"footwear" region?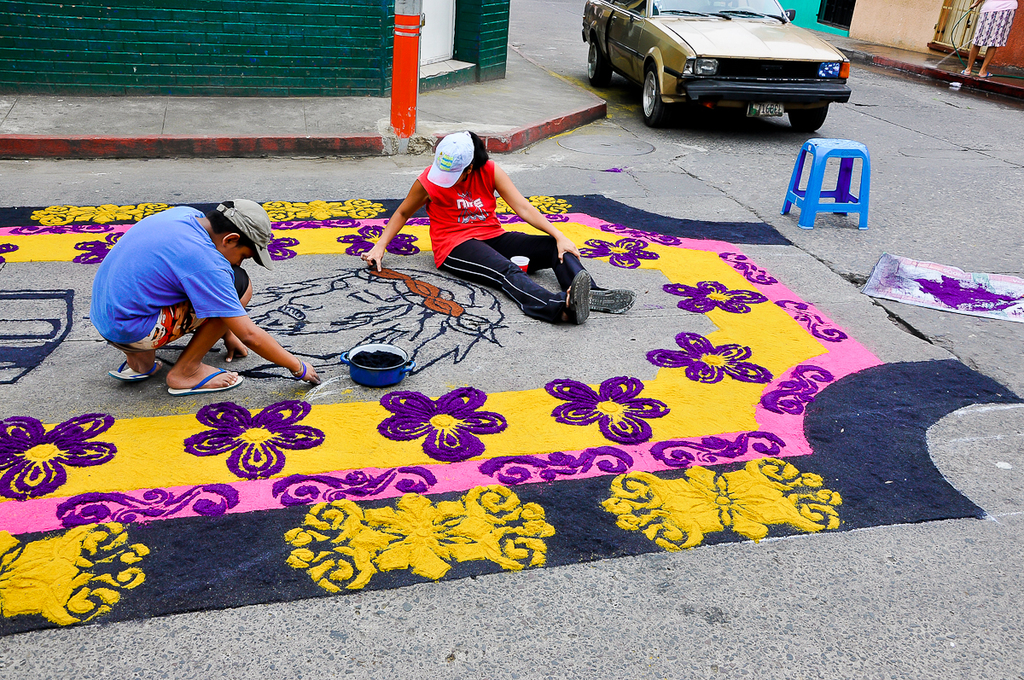
Rect(589, 288, 637, 317)
